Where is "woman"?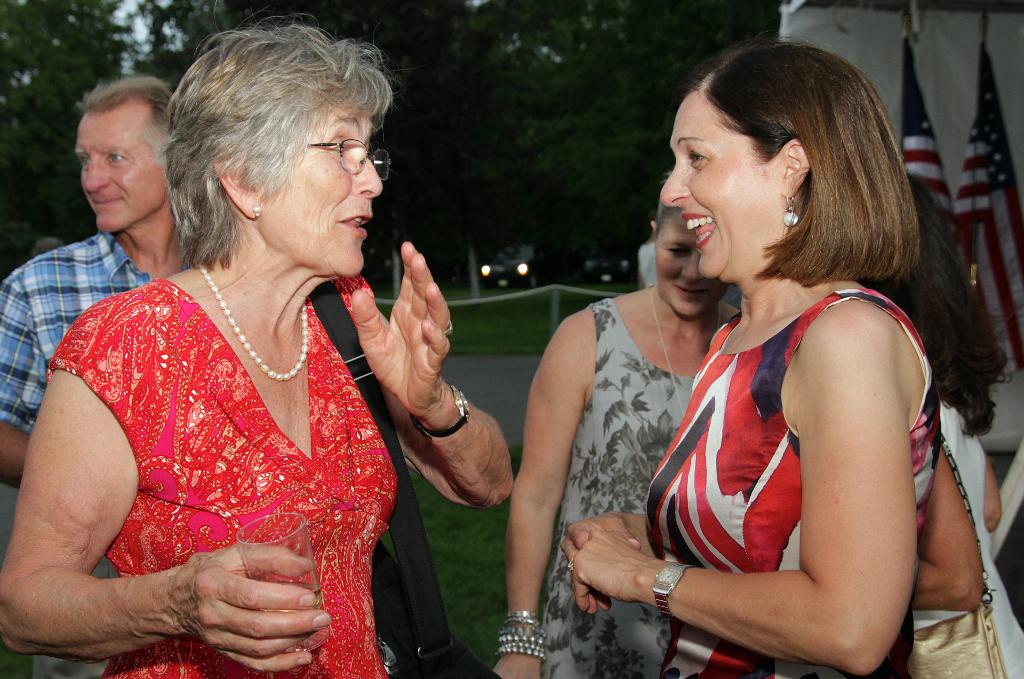
(x1=556, y1=40, x2=945, y2=678).
